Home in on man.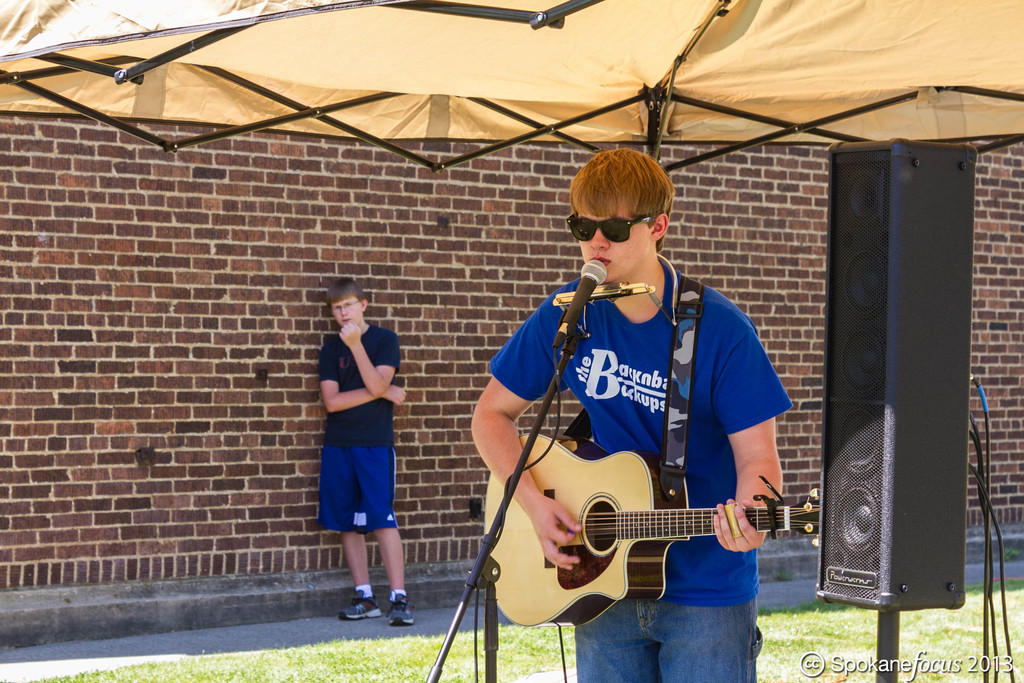
Homed in at (316, 281, 424, 630).
